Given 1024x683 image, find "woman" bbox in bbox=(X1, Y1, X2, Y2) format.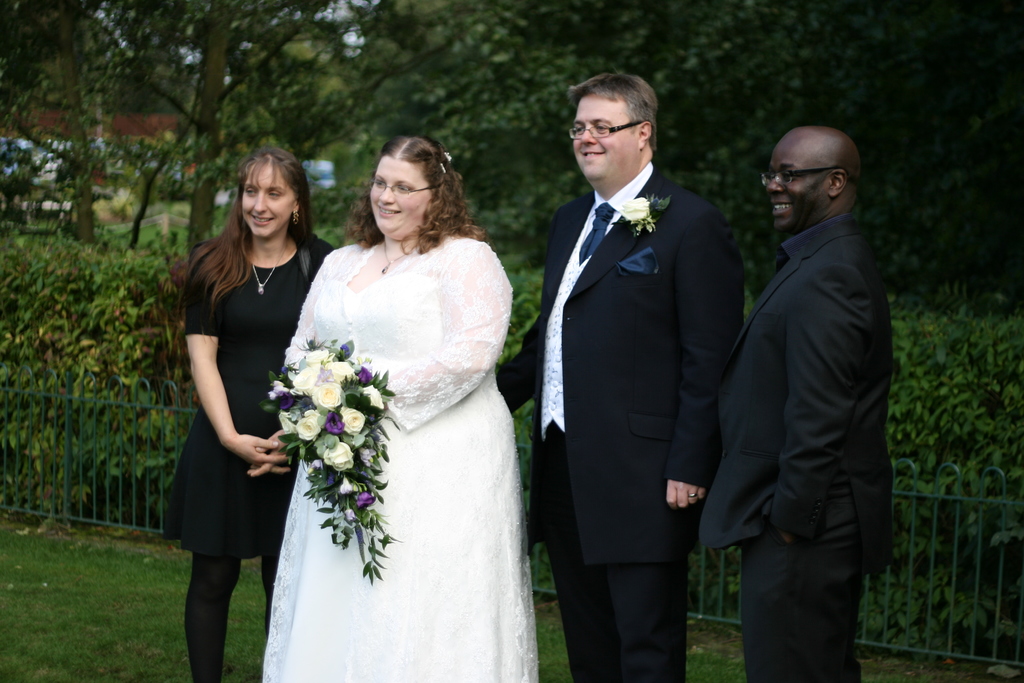
bbox=(163, 145, 336, 682).
